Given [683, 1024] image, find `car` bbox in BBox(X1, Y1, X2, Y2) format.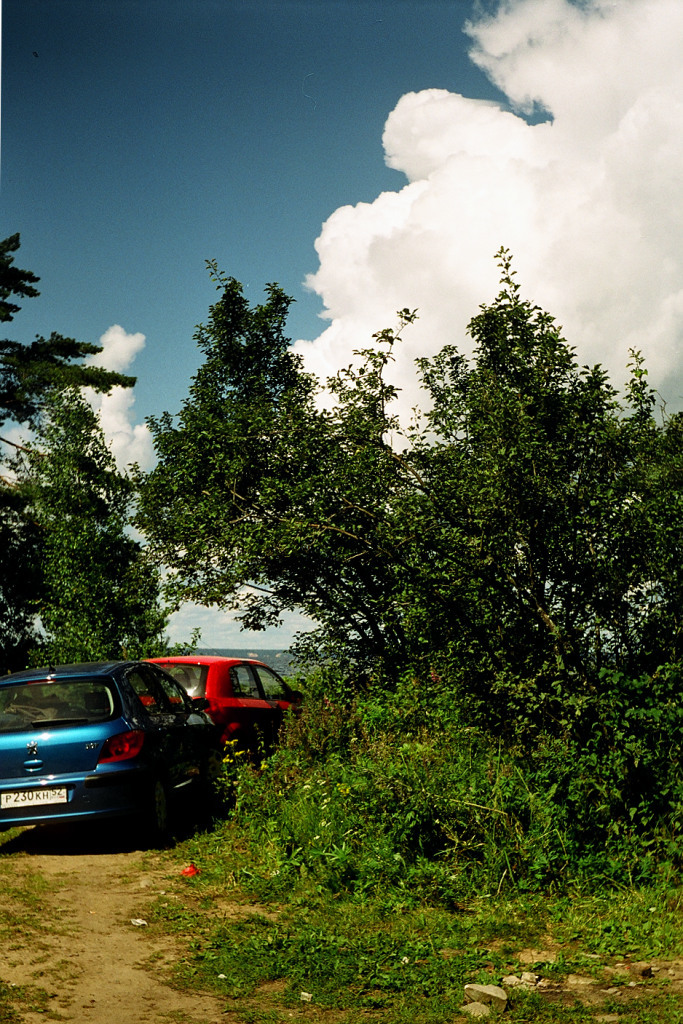
BBox(4, 656, 192, 843).
